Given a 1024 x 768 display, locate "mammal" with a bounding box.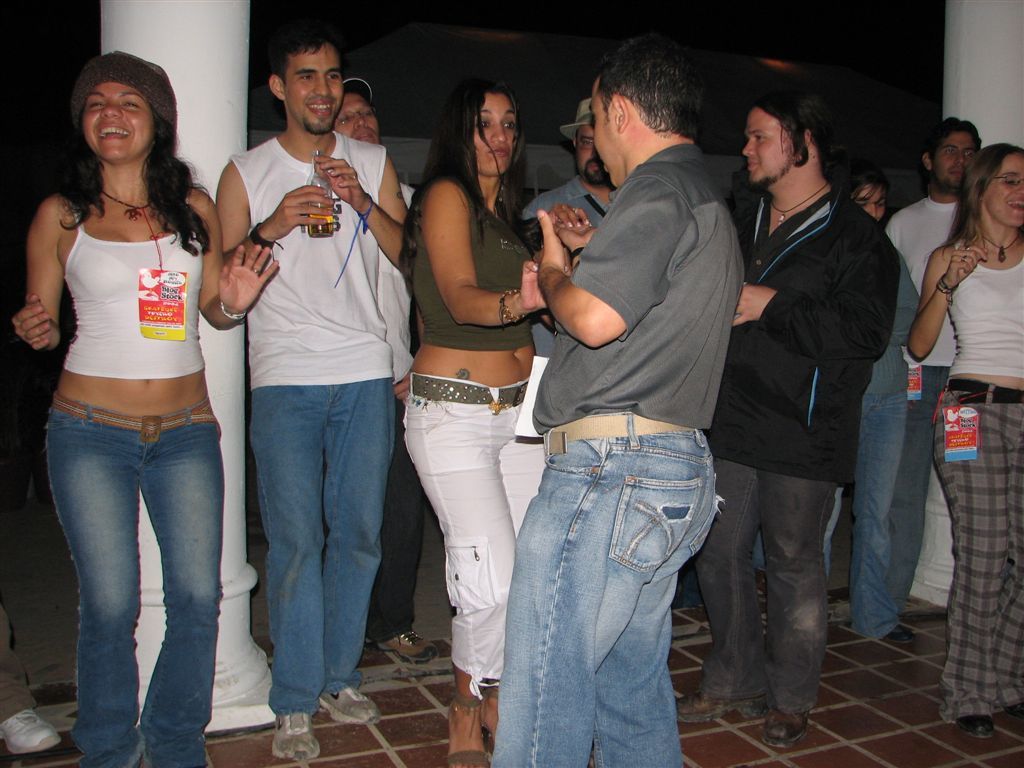
Located: [left=0, top=405, right=67, bottom=766].
